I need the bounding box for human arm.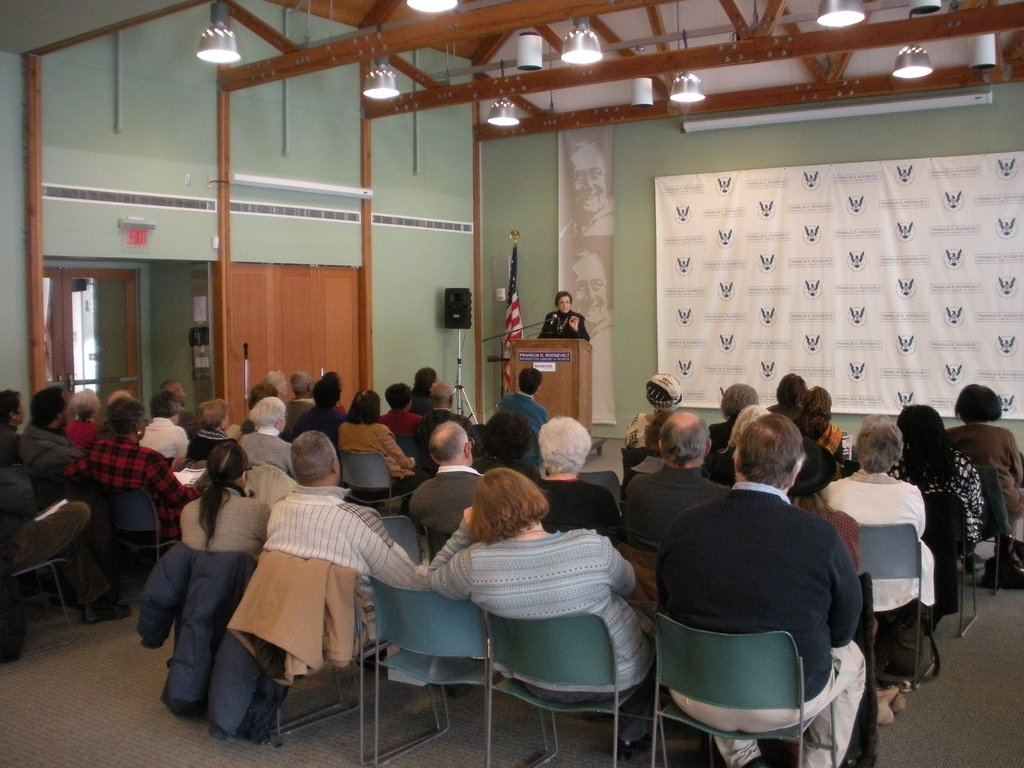
Here it is: l=568, t=312, r=595, b=341.
